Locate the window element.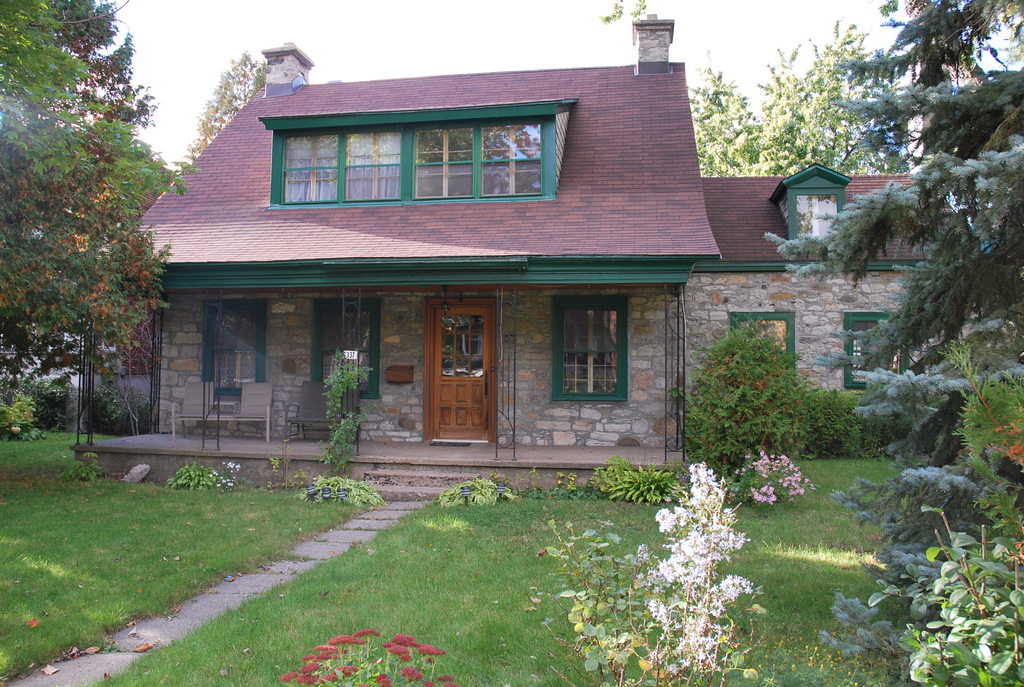
Element bbox: region(778, 164, 848, 241).
